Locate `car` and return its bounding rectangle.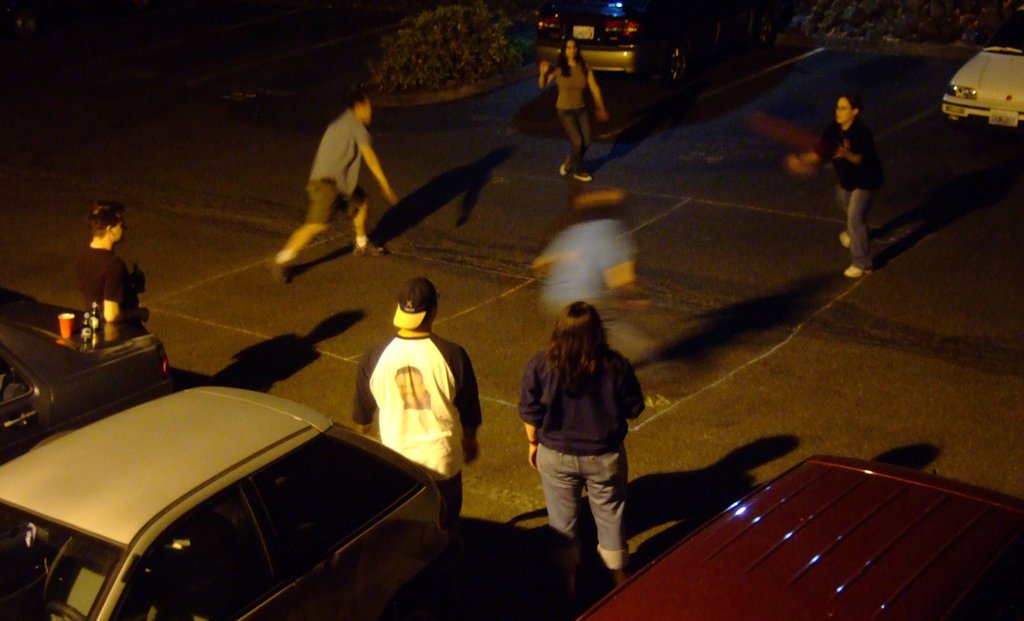
0,383,449,620.
